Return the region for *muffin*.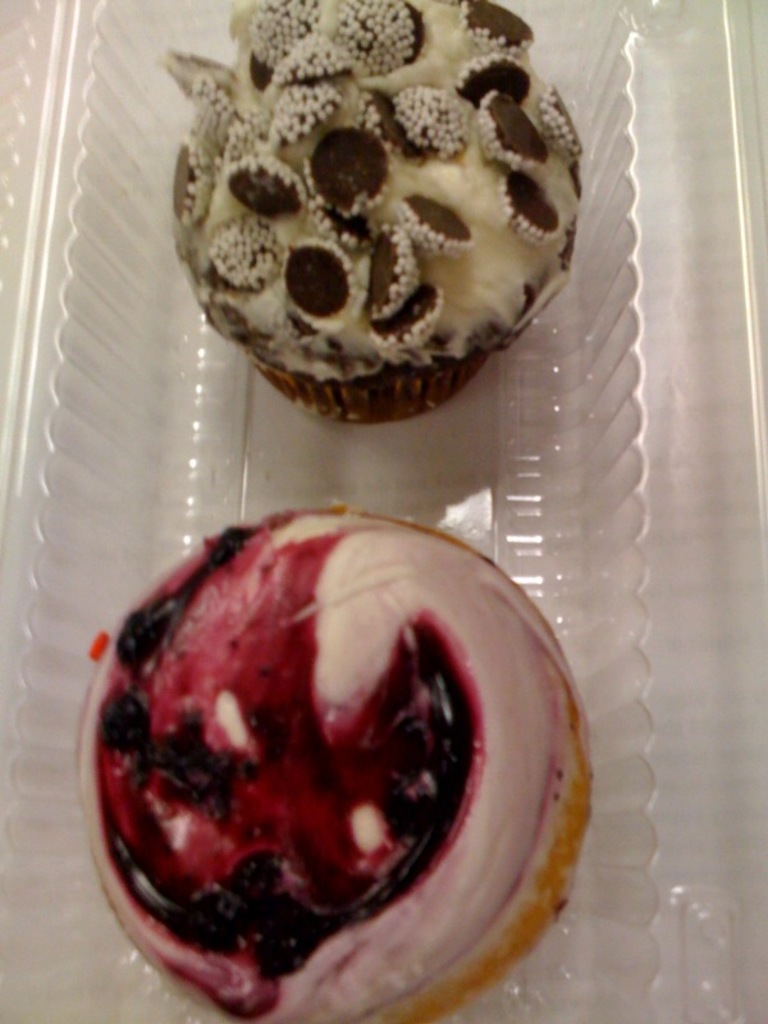
locate(165, 0, 593, 425).
